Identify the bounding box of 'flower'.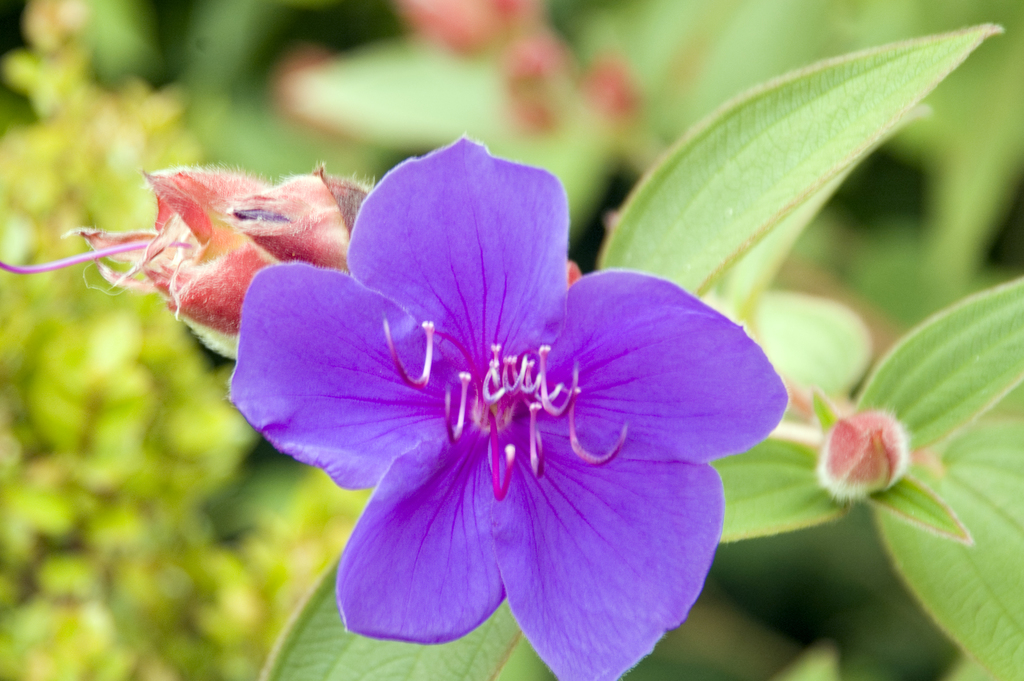
bbox=(74, 159, 393, 360).
